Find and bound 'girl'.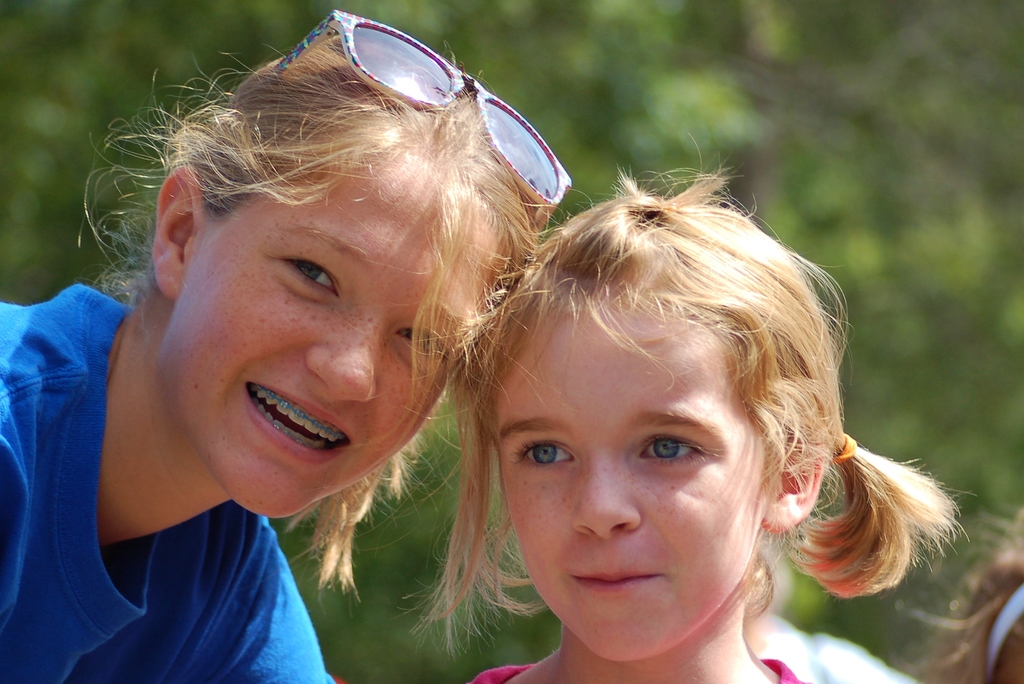
Bound: {"x1": 404, "y1": 140, "x2": 975, "y2": 683}.
